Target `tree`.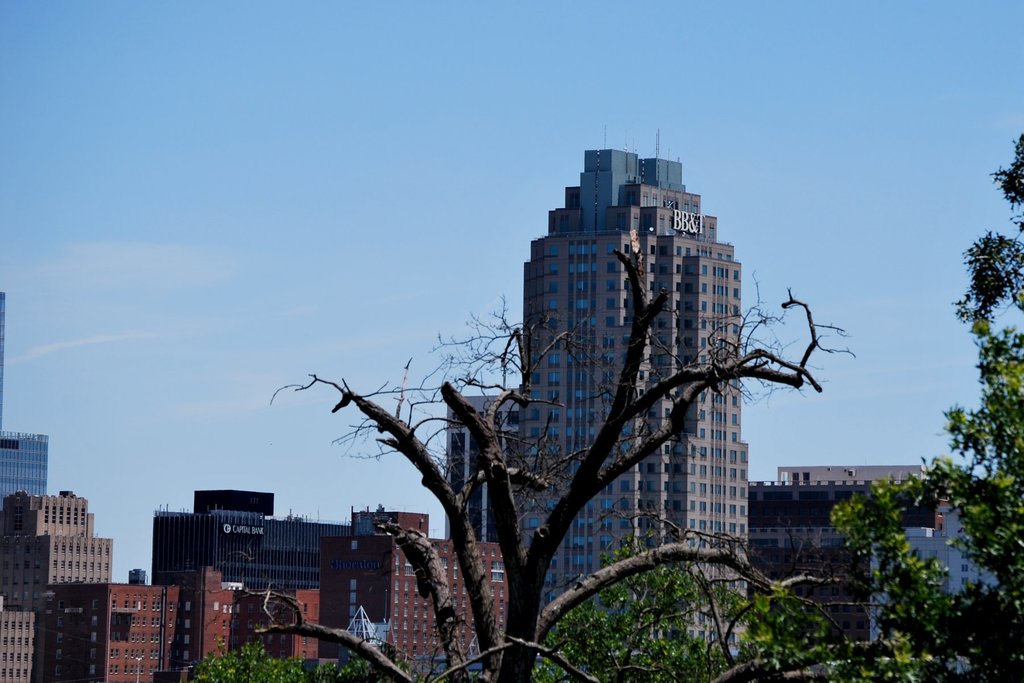
Target region: Rect(322, 648, 417, 682).
